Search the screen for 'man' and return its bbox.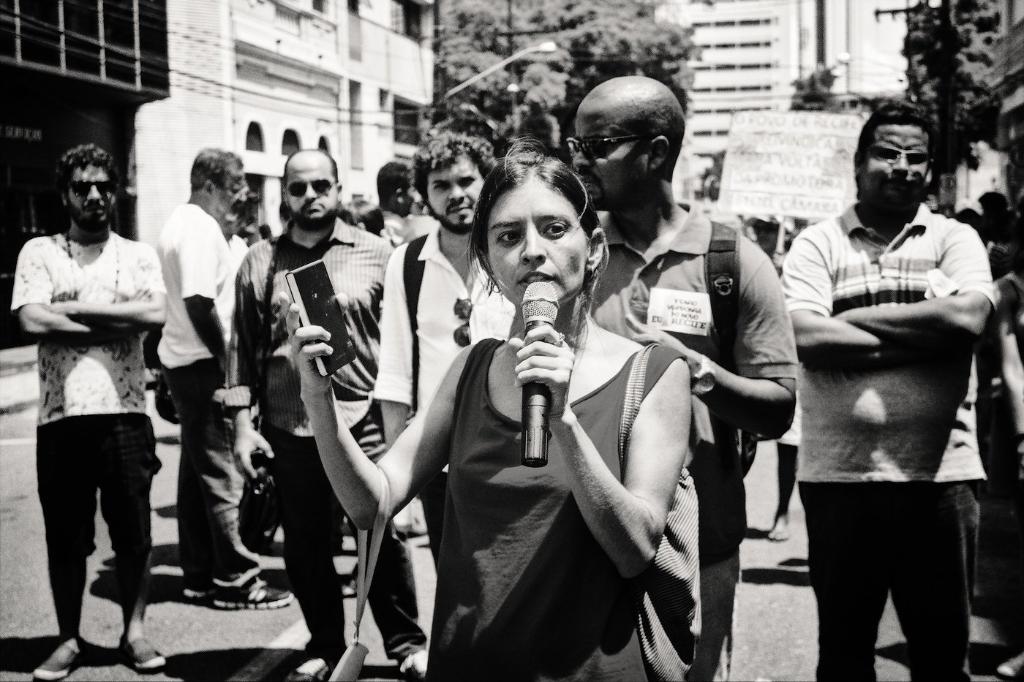
Found: (767, 94, 1004, 681).
